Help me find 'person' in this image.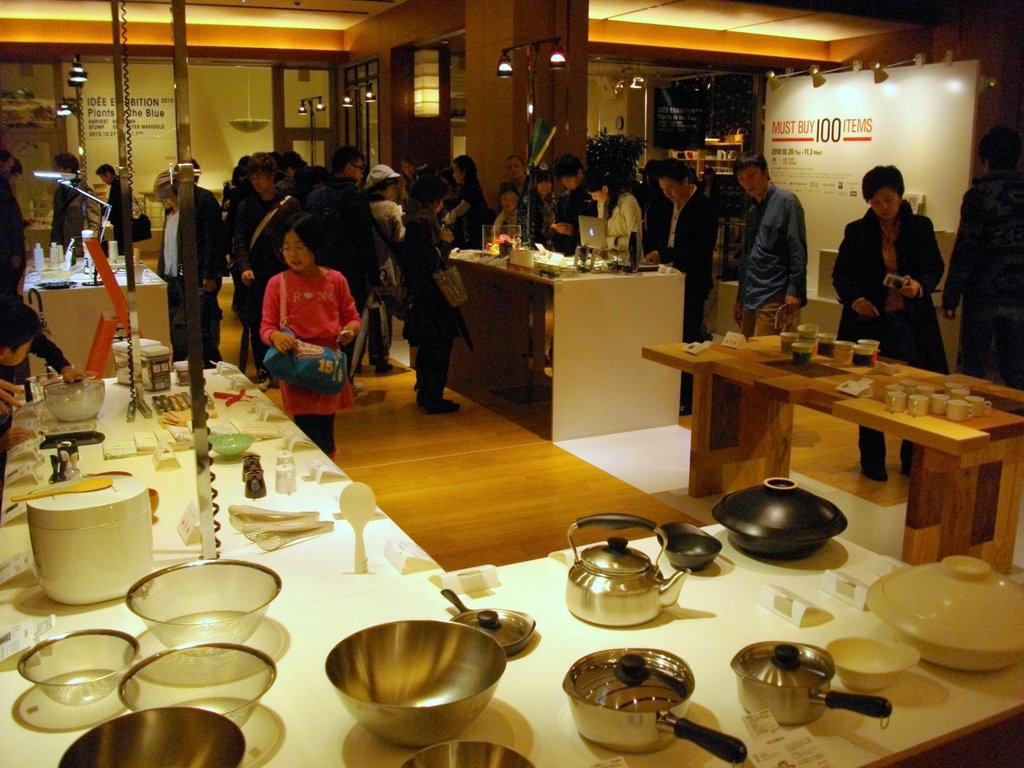
Found it: [396,172,474,413].
